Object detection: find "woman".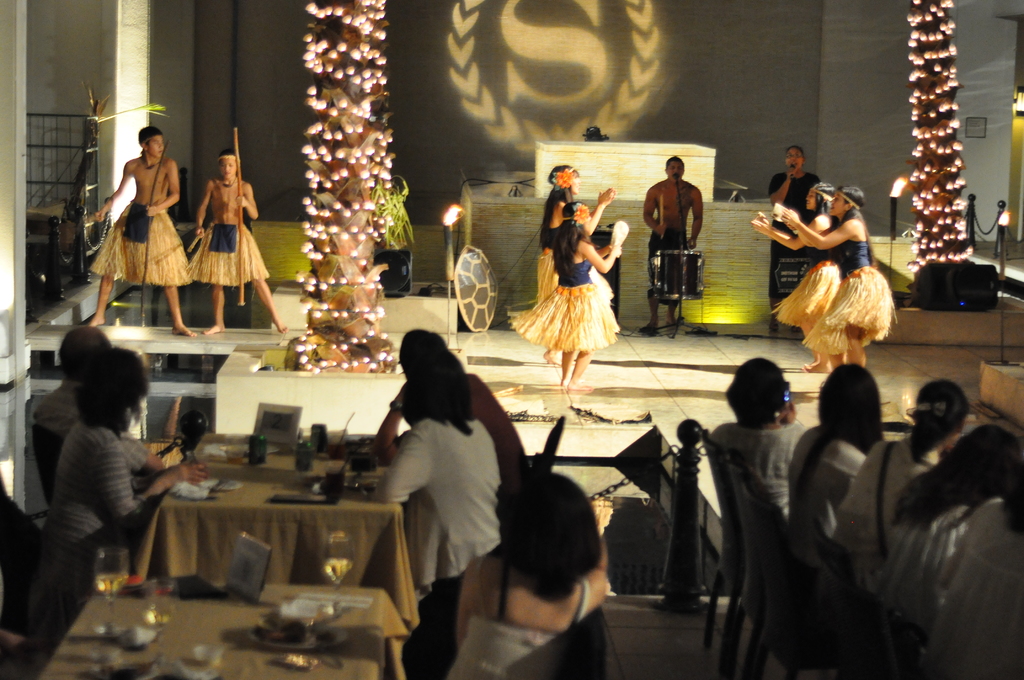
753, 183, 847, 369.
